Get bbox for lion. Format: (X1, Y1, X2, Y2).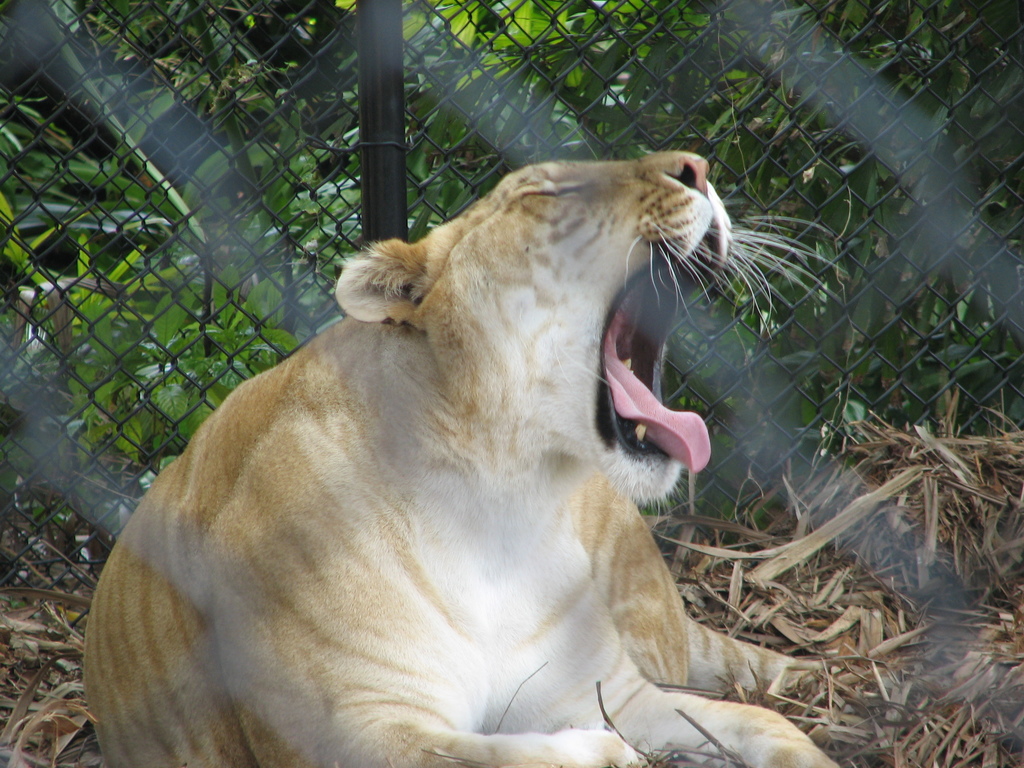
(81, 151, 849, 767).
